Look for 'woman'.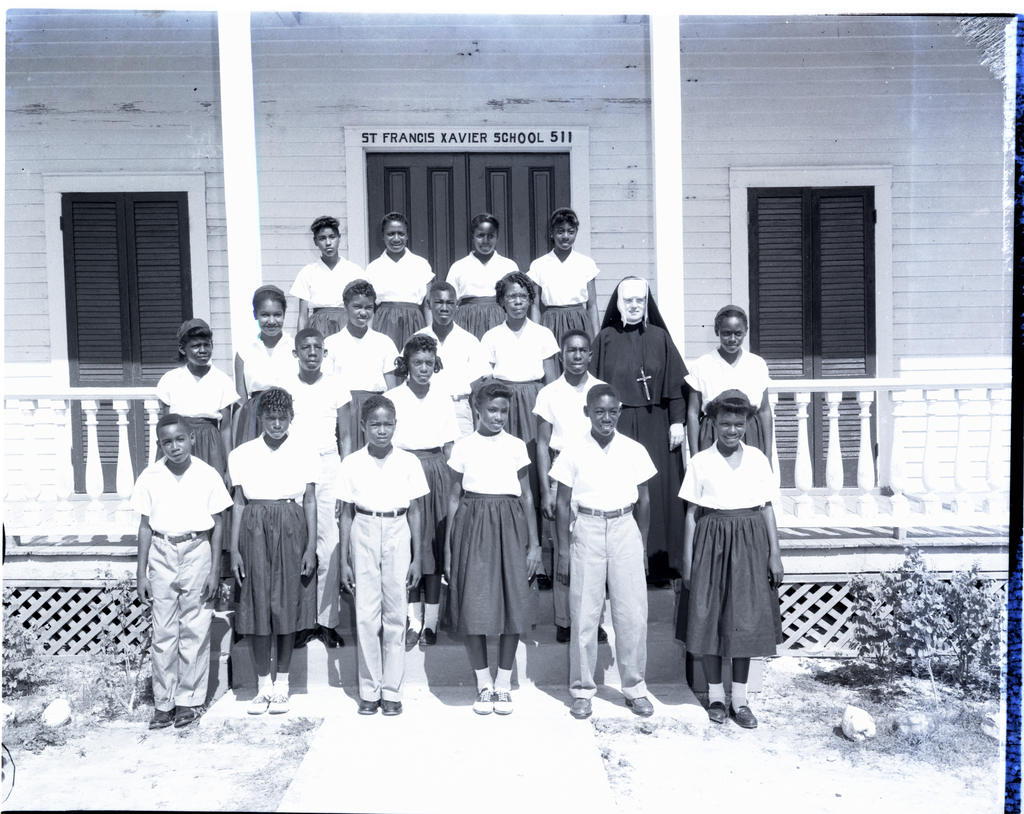
Found: BBox(319, 273, 404, 456).
